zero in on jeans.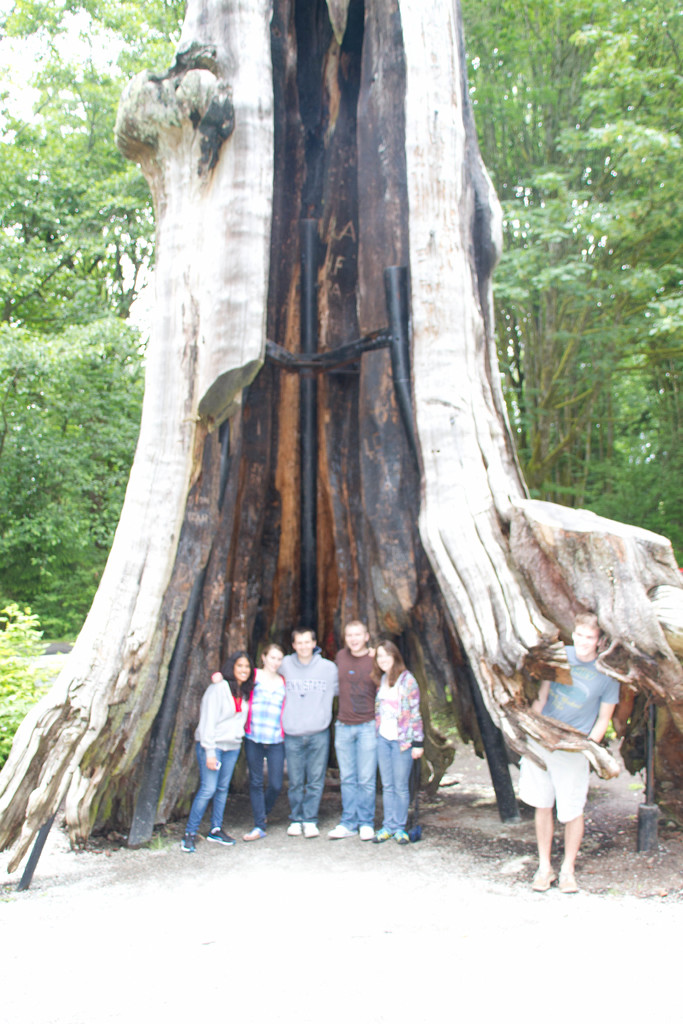
Zeroed in: (left=247, top=739, right=284, bottom=833).
